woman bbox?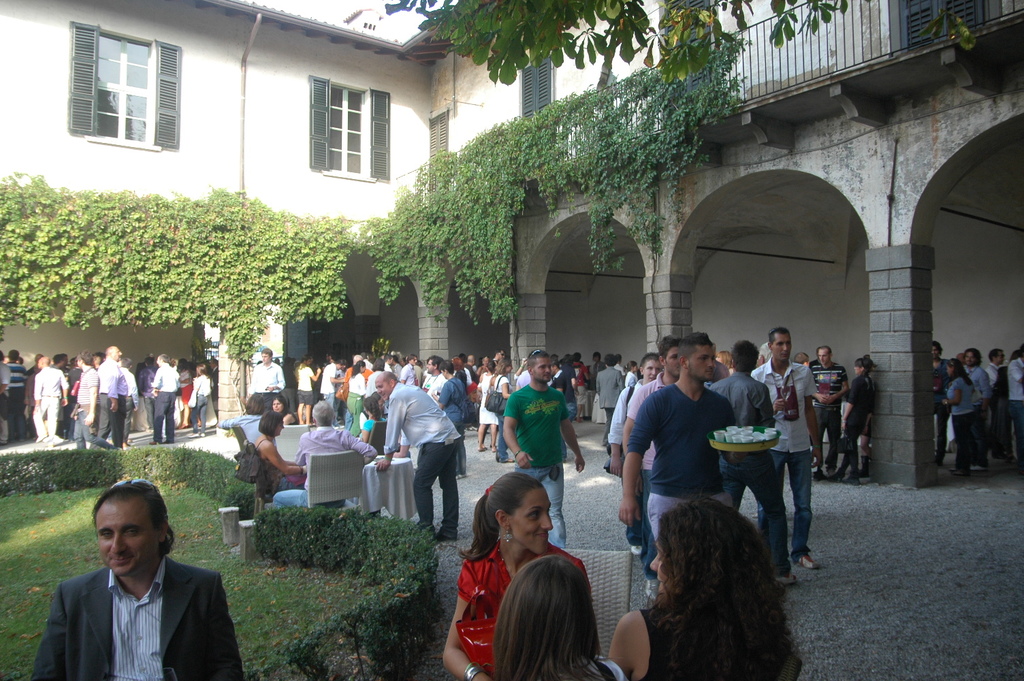
[x1=474, y1=358, x2=496, y2=454]
